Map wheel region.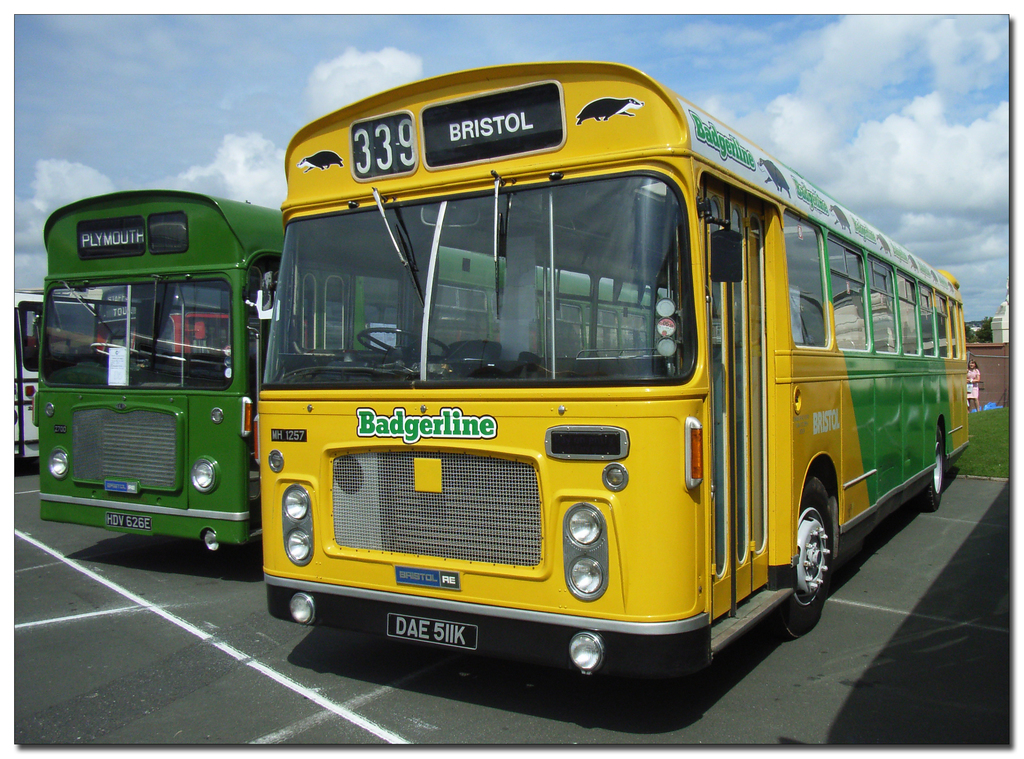
Mapped to BBox(88, 341, 124, 360).
